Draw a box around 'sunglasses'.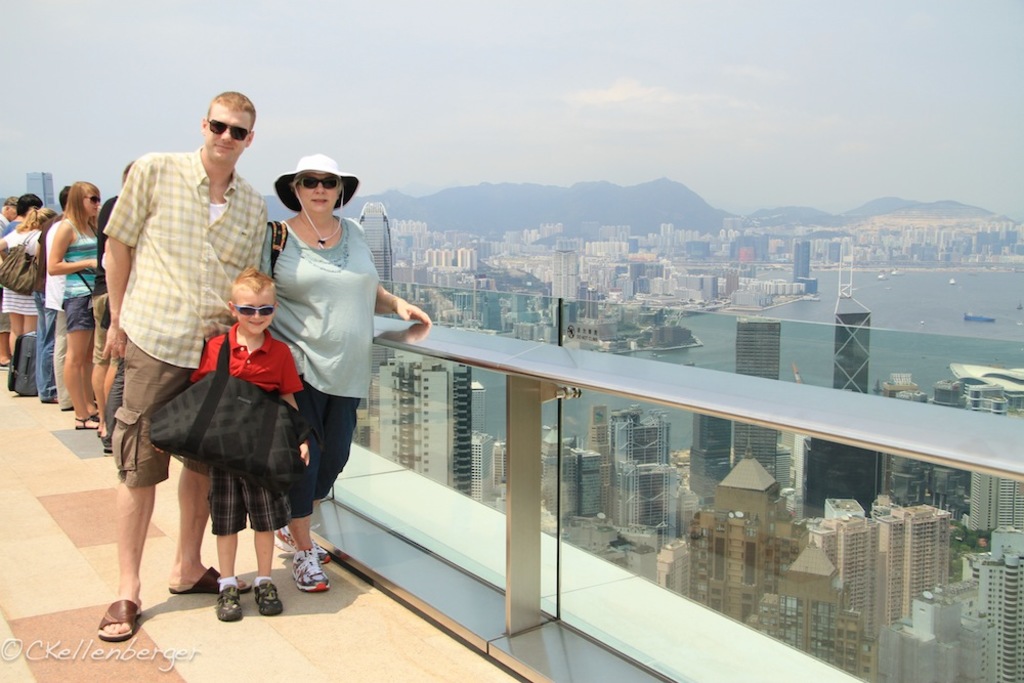
x1=237, y1=305, x2=276, y2=317.
